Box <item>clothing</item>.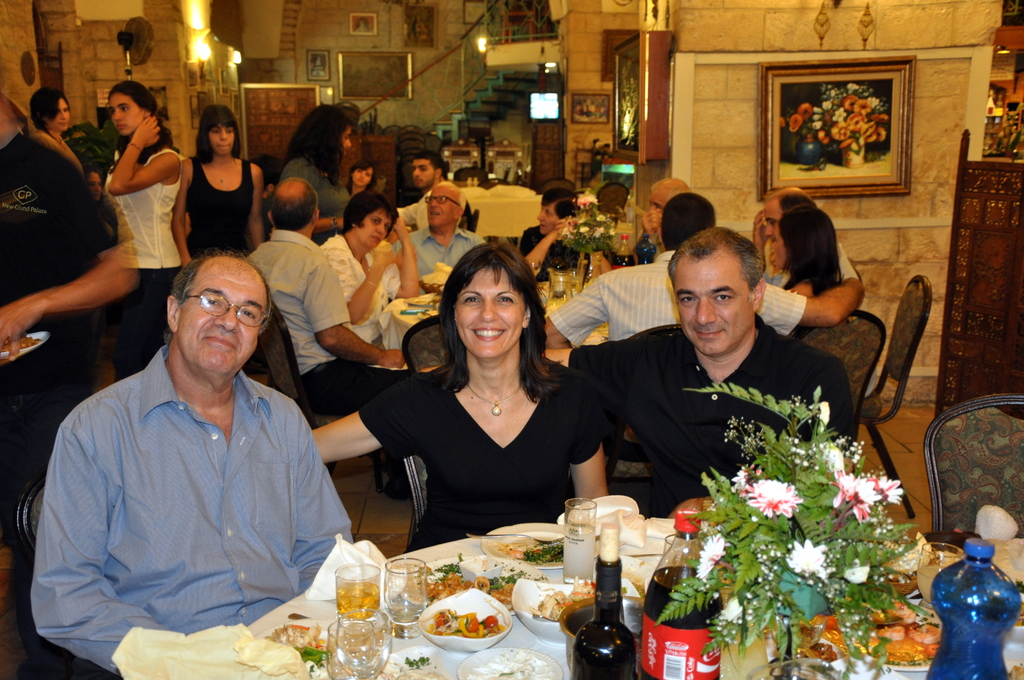
select_region(248, 232, 418, 484).
